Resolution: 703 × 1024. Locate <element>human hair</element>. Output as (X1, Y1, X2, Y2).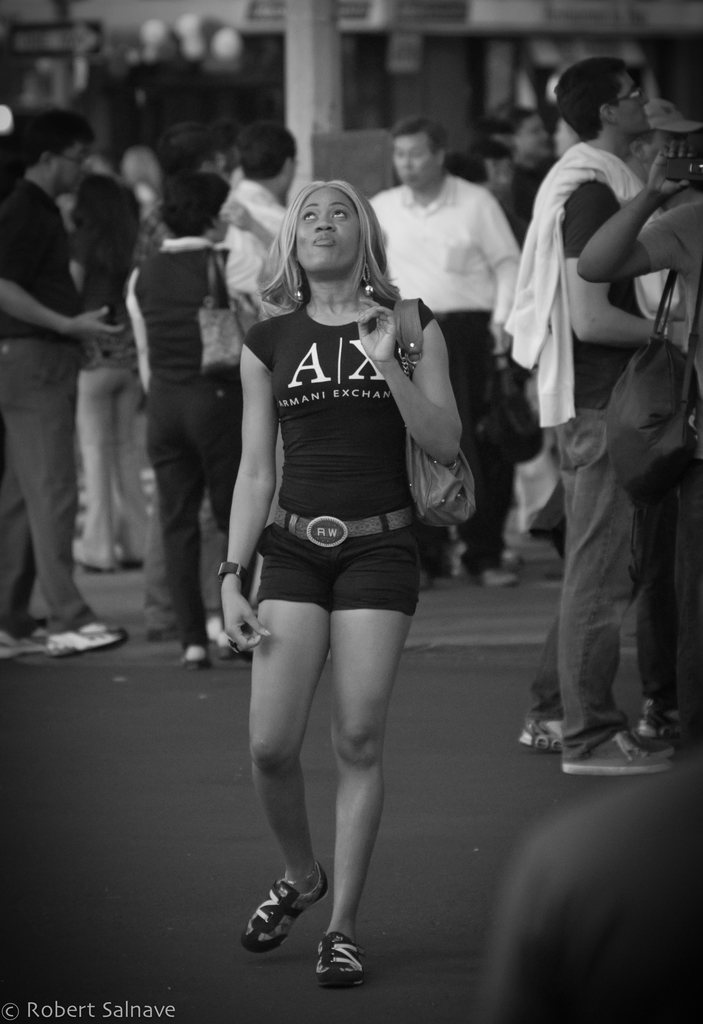
(236, 122, 299, 182).
